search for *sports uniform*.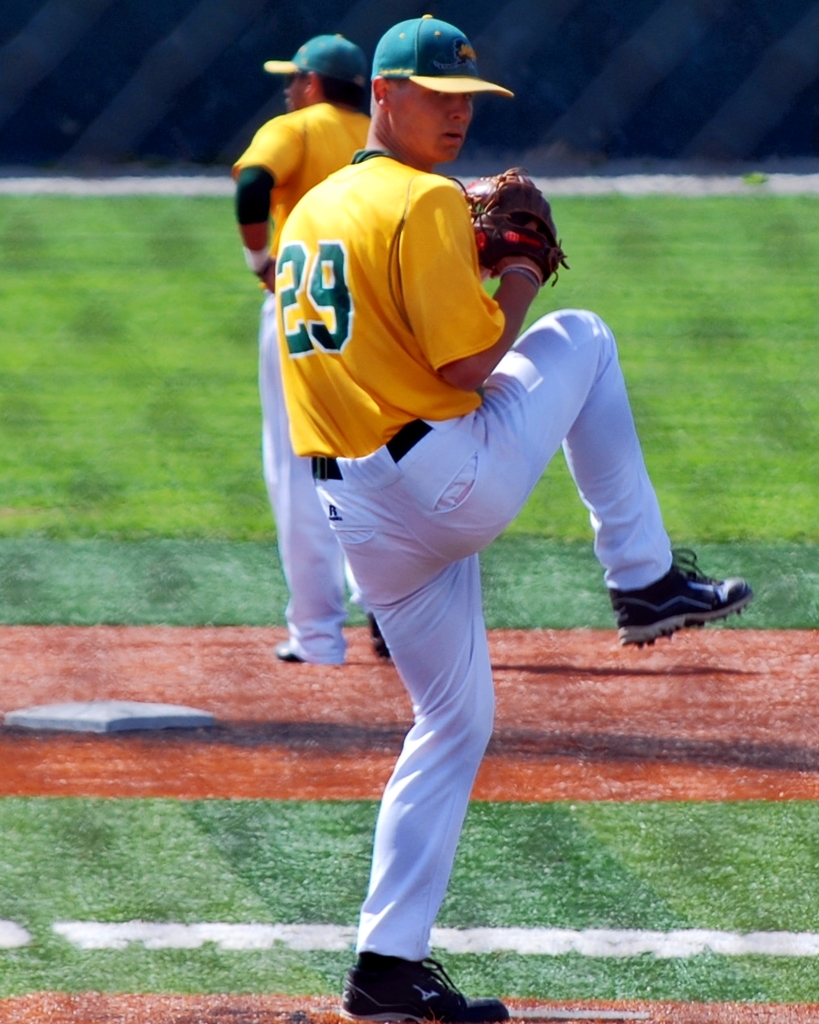
Found at BBox(215, 6, 689, 1019).
